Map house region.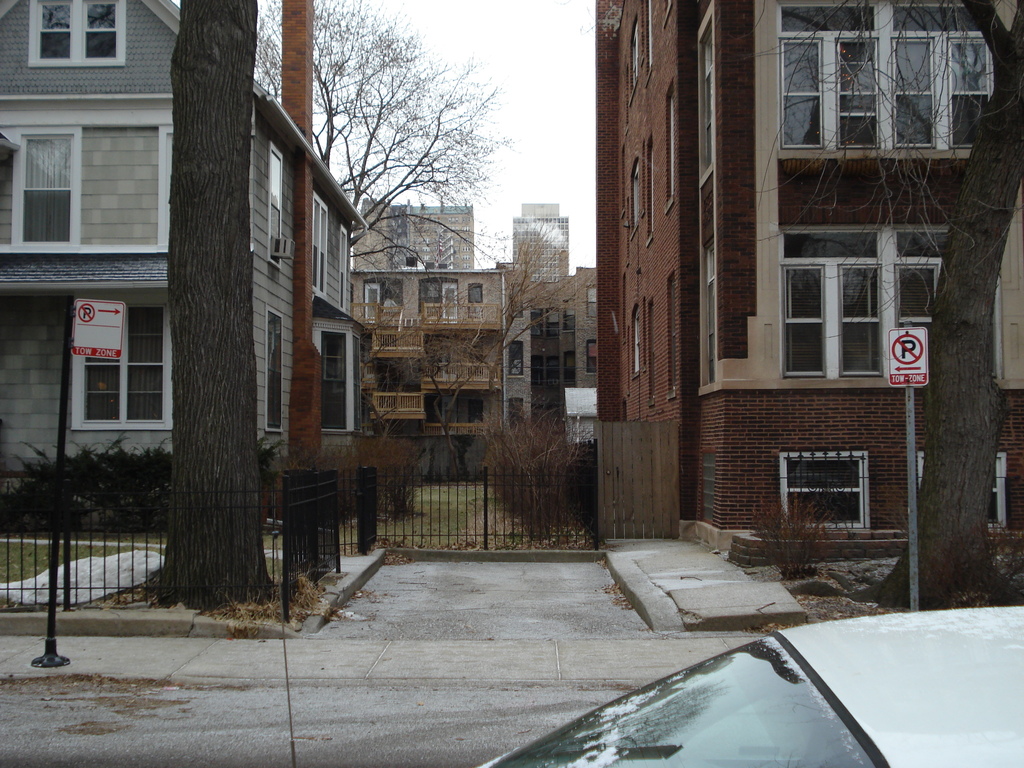
Mapped to (x1=0, y1=0, x2=369, y2=497).
